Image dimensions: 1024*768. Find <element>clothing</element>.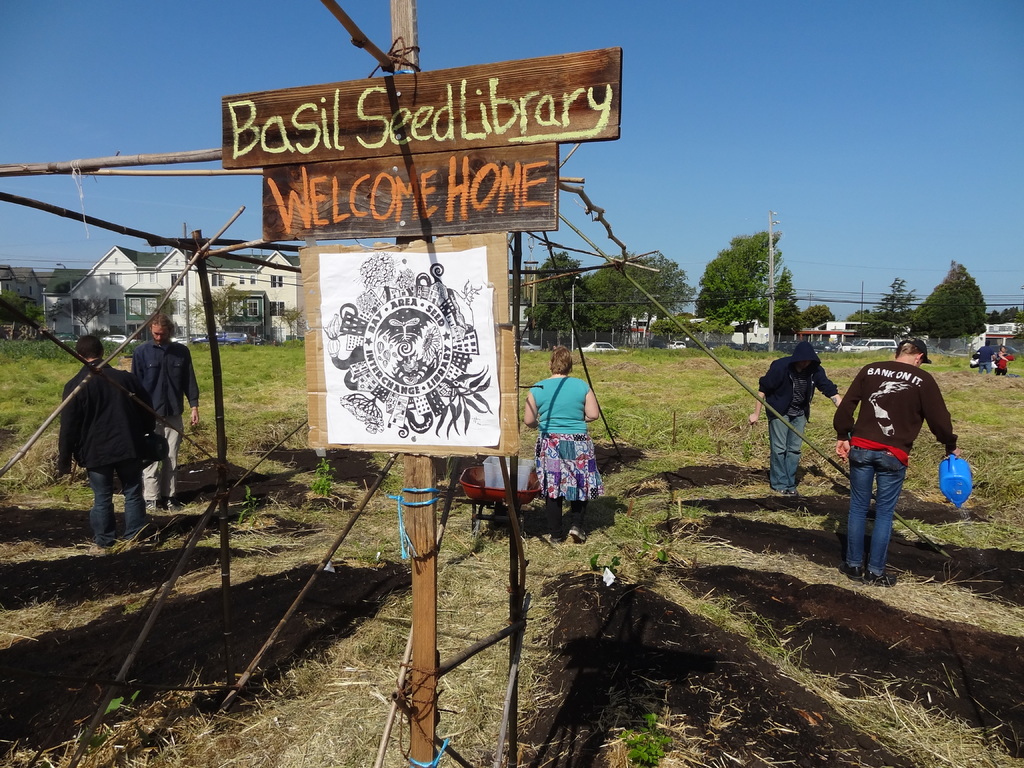
bbox=[996, 353, 1012, 377].
